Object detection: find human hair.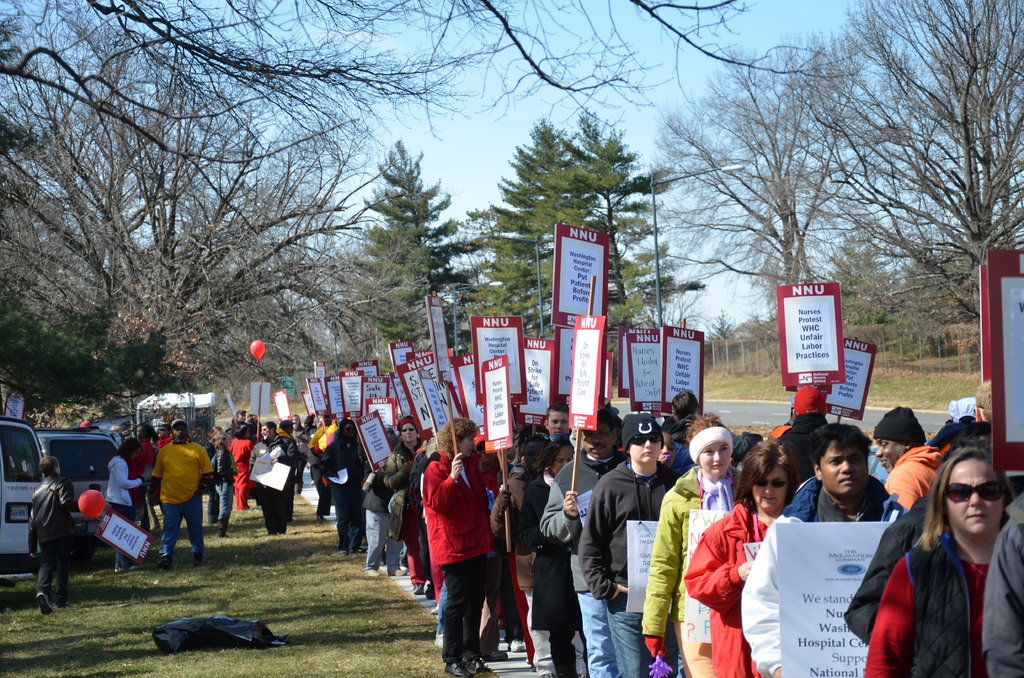
[x1=916, y1=441, x2=1004, y2=553].
